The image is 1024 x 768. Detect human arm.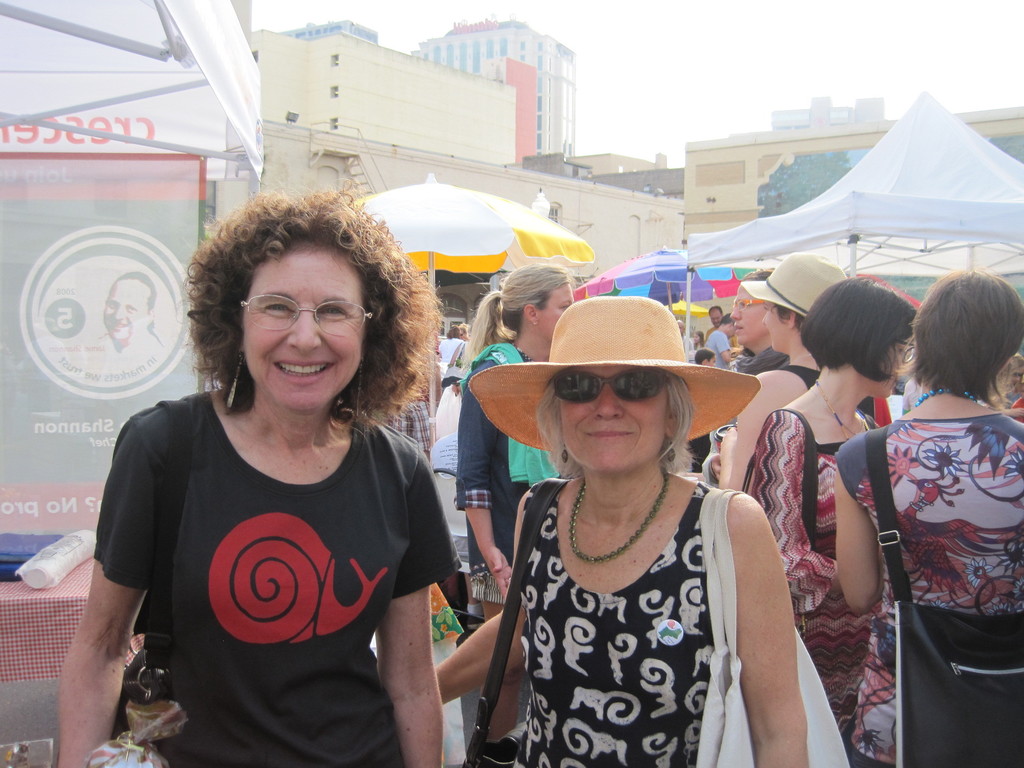
Detection: [x1=451, y1=352, x2=511, y2=603].
